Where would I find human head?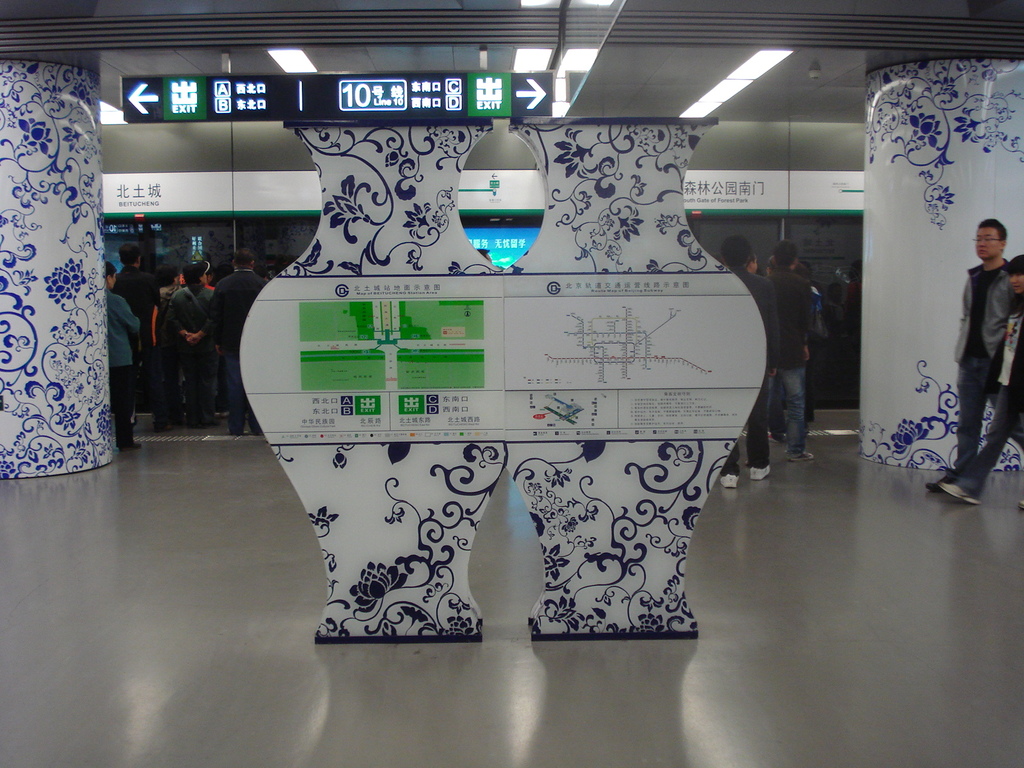
At region(765, 255, 777, 278).
